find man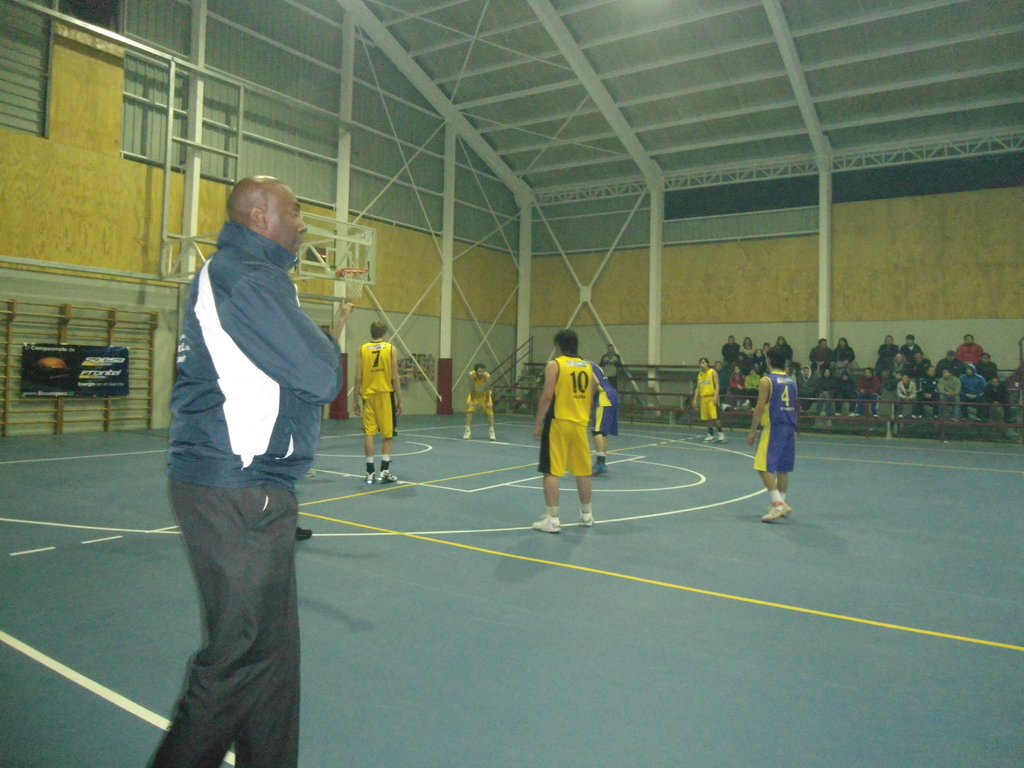
[x1=531, y1=328, x2=605, y2=535]
